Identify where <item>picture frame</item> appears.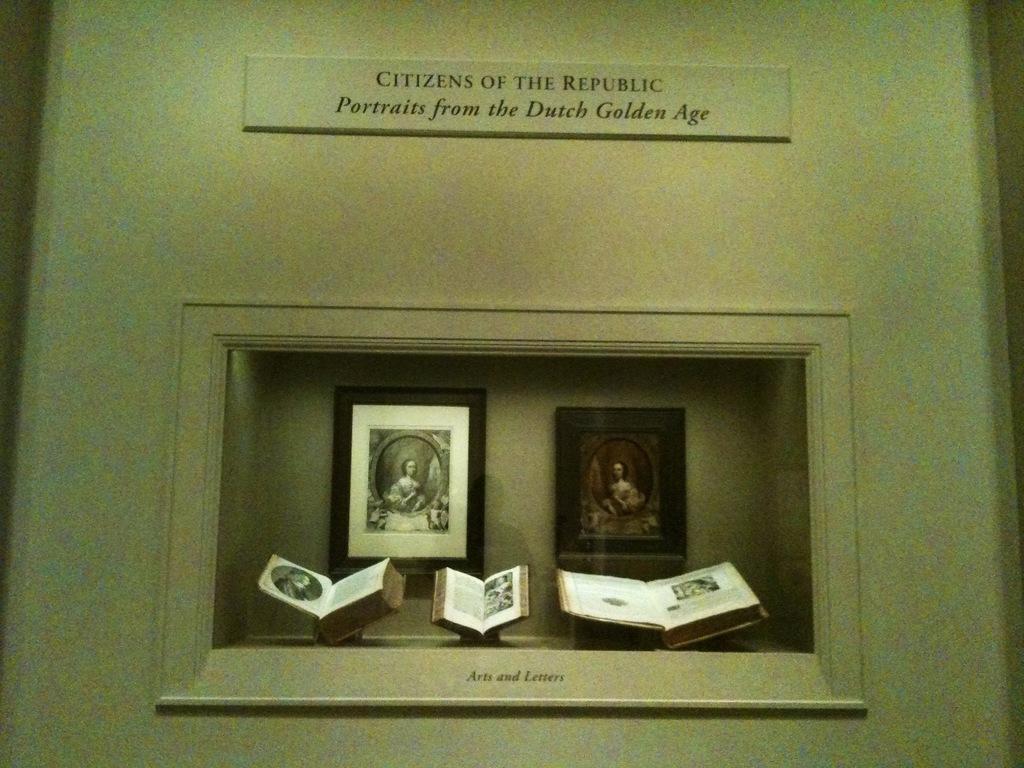
Appears at select_region(334, 387, 493, 579).
